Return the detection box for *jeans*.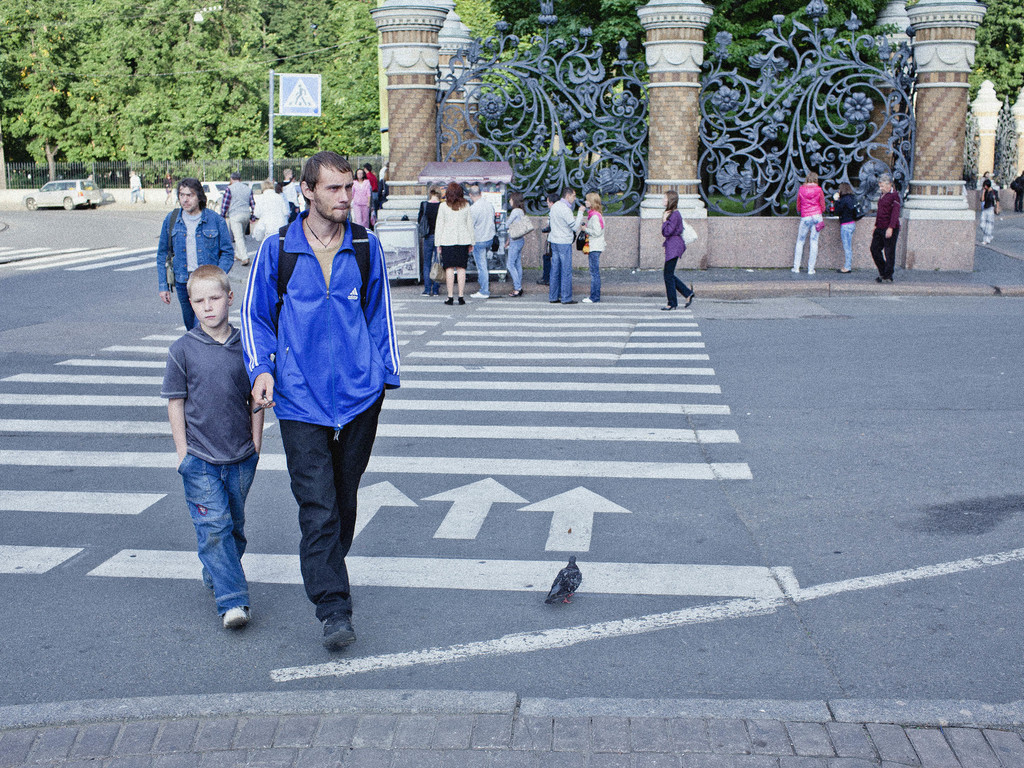
281, 401, 380, 620.
